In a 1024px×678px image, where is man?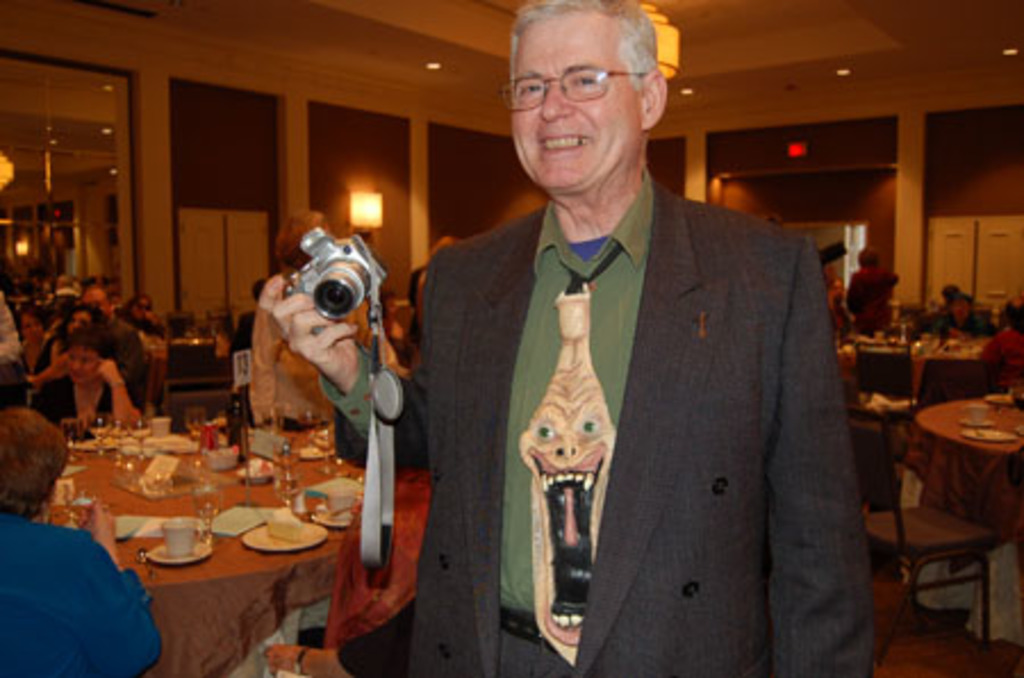
select_region(0, 412, 152, 676).
